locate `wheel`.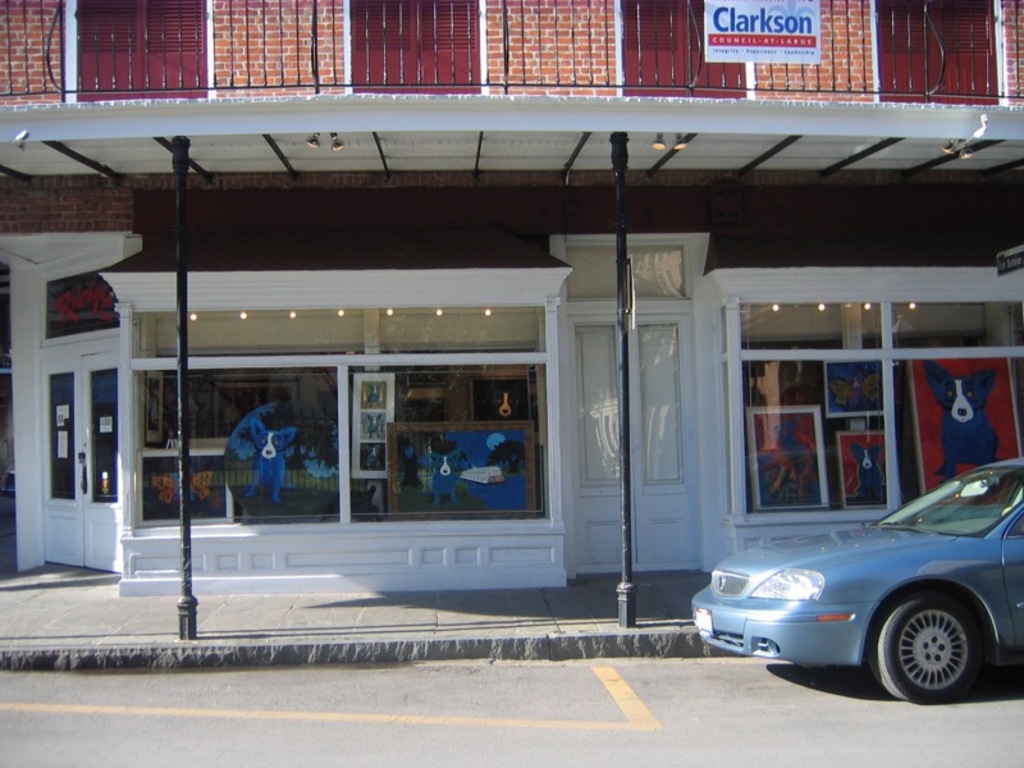
Bounding box: {"x1": 881, "y1": 599, "x2": 986, "y2": 696}.
